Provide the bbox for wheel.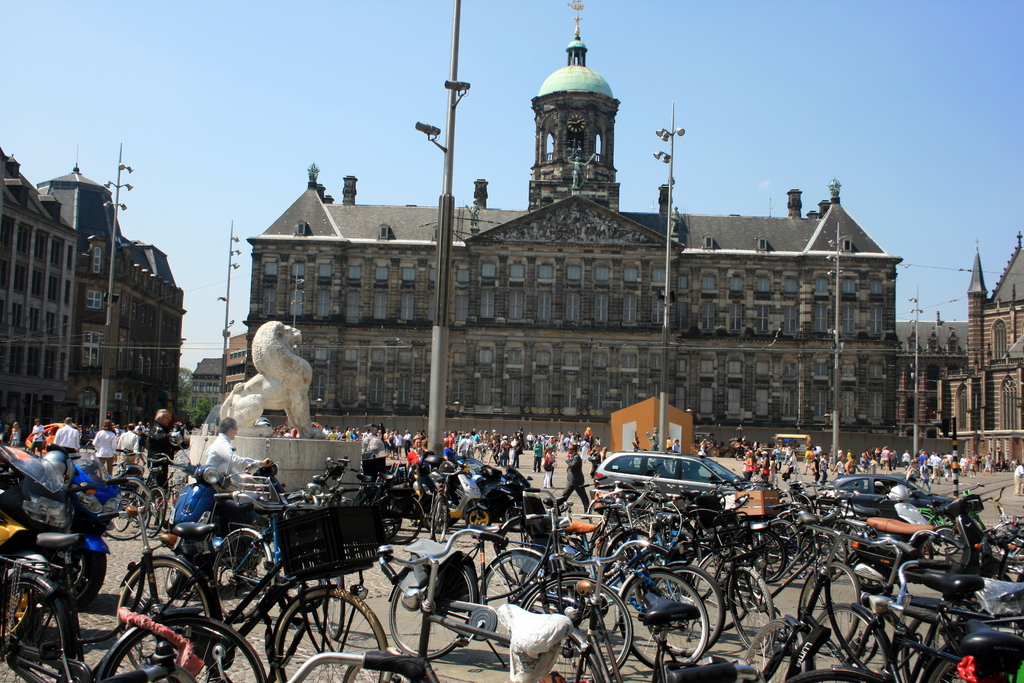
region(0, 582, 68, 682).
